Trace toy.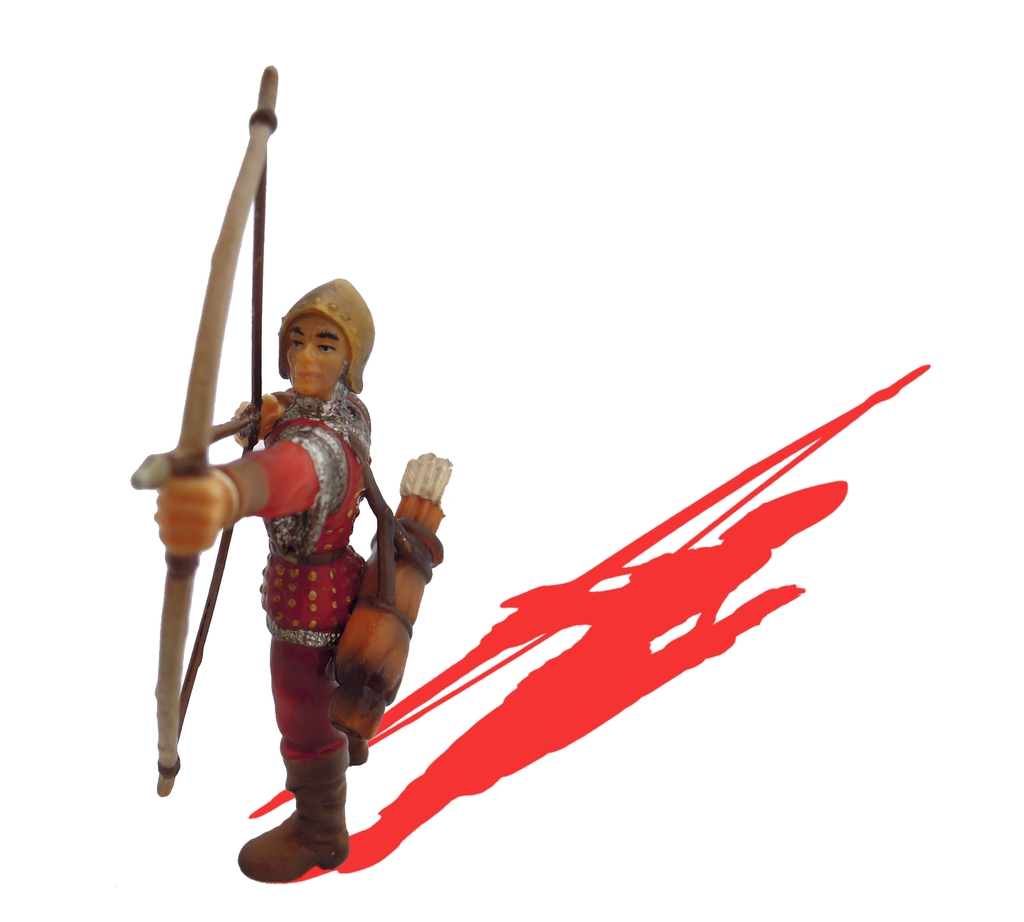
Traced to bbox(143, 250, 451, 861).
